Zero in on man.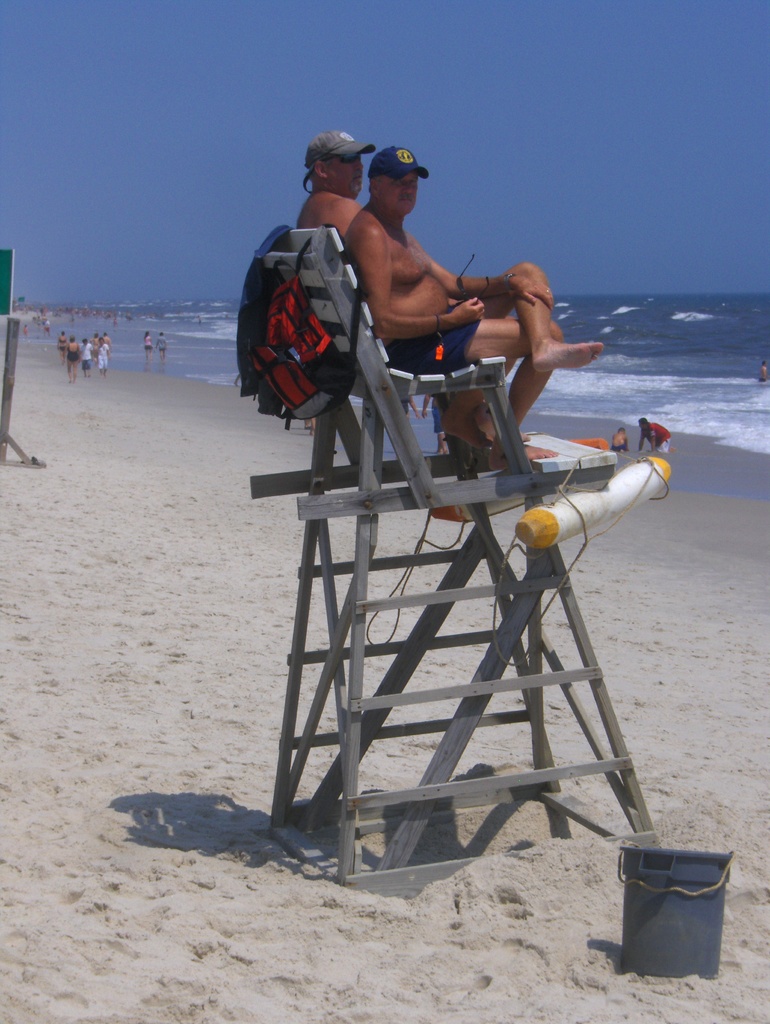
Zeroed in: {"x1": 292, "y1": 119, "x2": 531, "y2": 440}.
